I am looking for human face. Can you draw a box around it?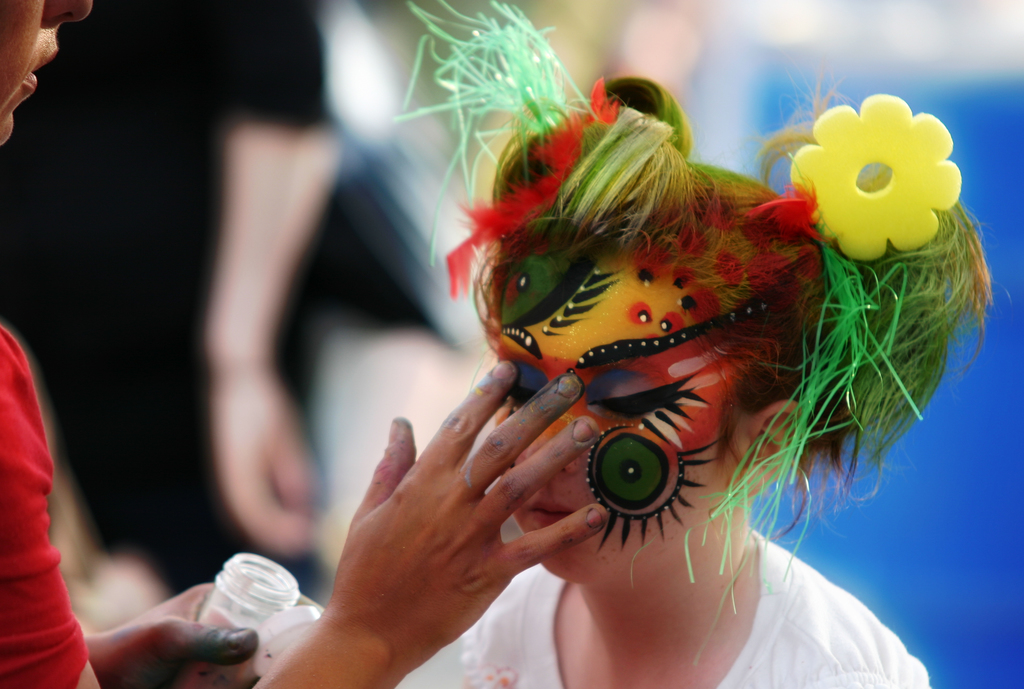
Sure, the bounding box is [left=0, top=0, right=101, bottom=149].
